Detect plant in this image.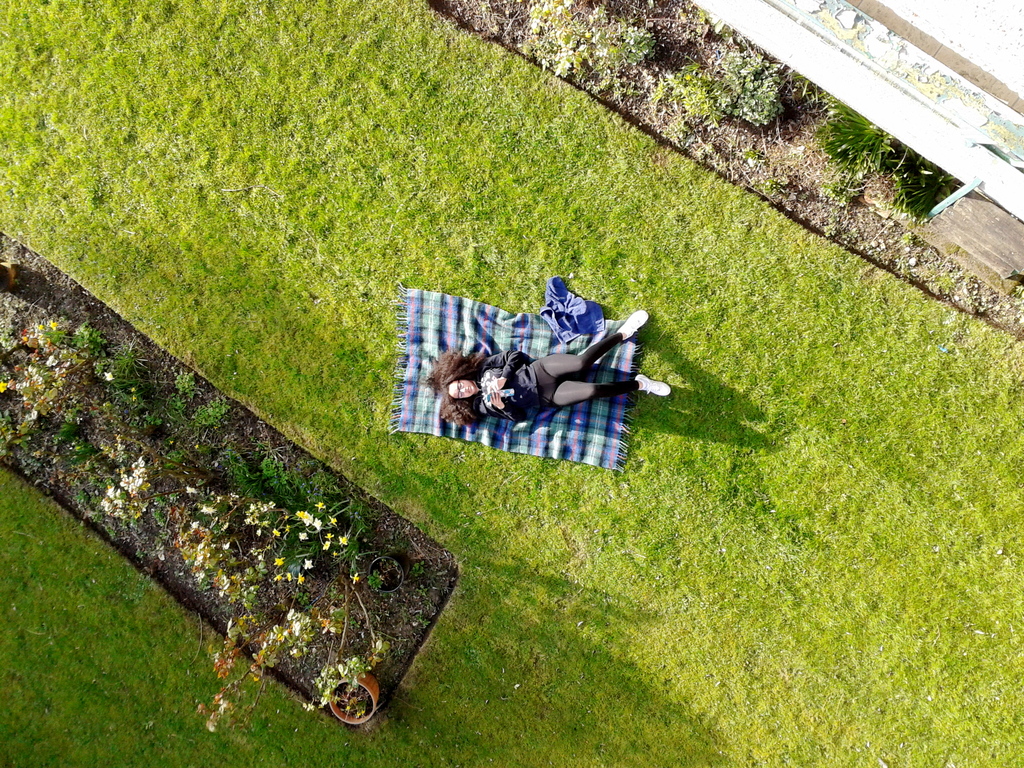
Detection: {"x1": 303, "y1": 463, "x2": 336, "y2": 504}.
